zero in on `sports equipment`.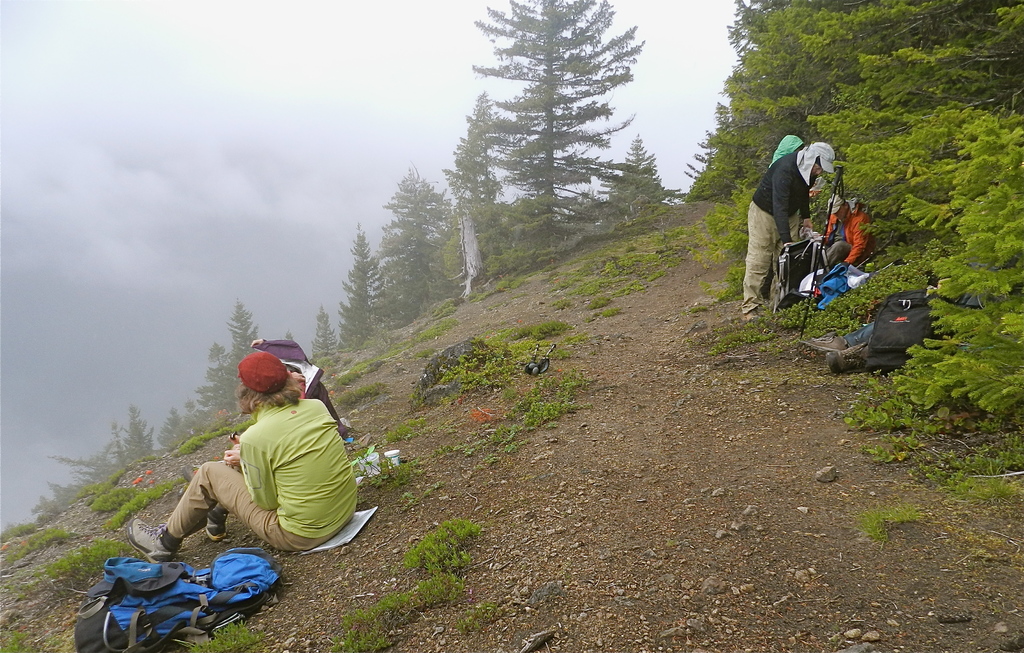
Zeroed in: bbox=[799, 161, 845, 340].
